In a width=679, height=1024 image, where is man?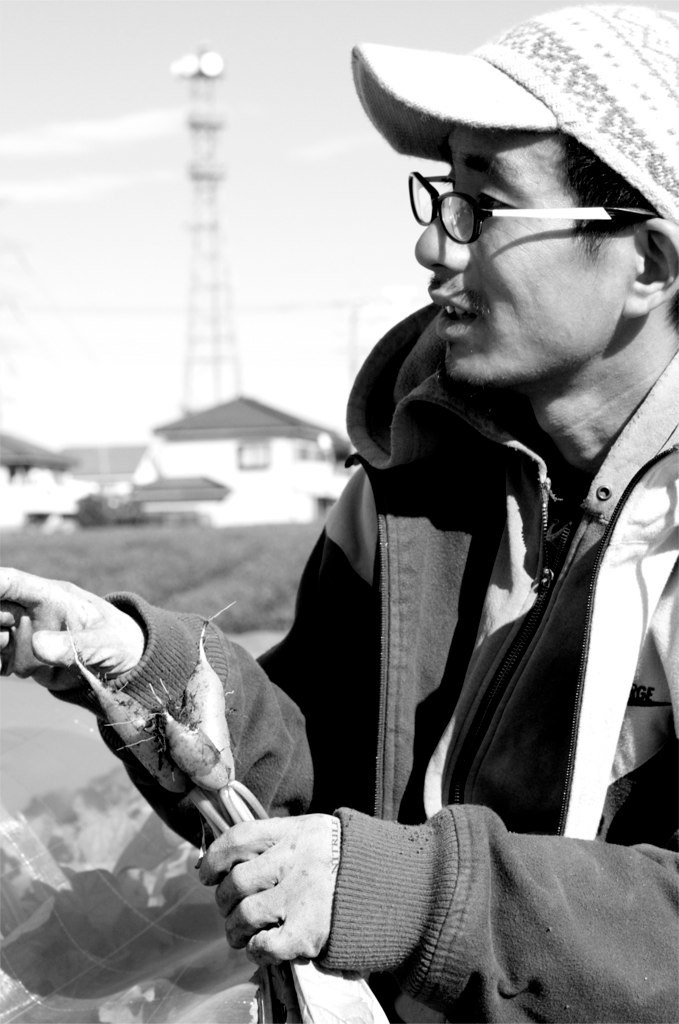
<region>0, 0, 678, 1023</region>.
